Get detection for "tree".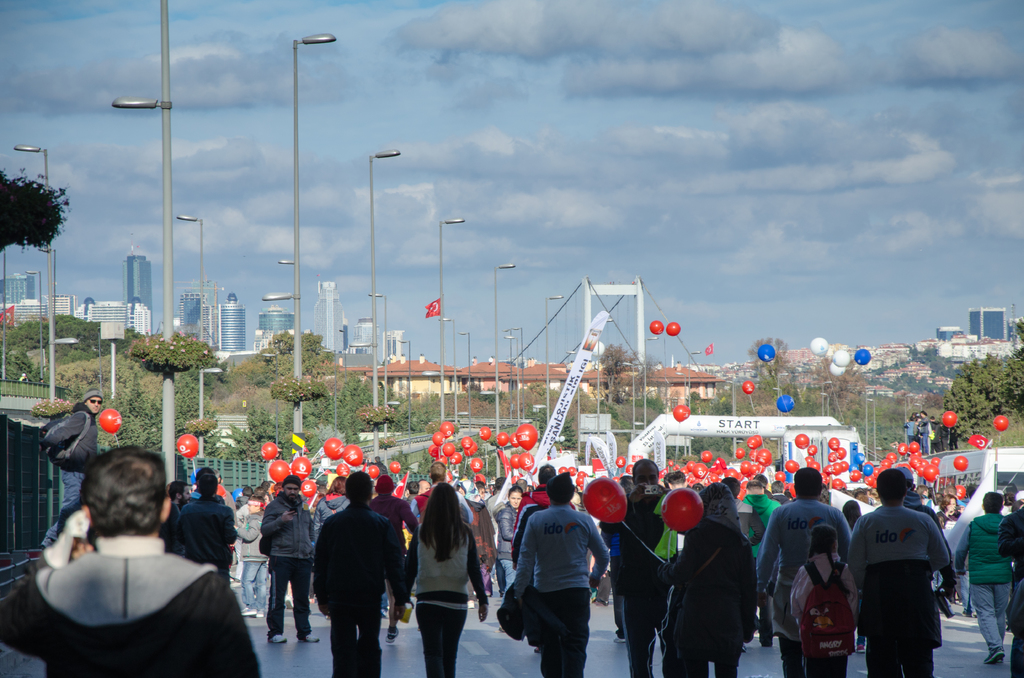
Detection: 547,383,573,456.
